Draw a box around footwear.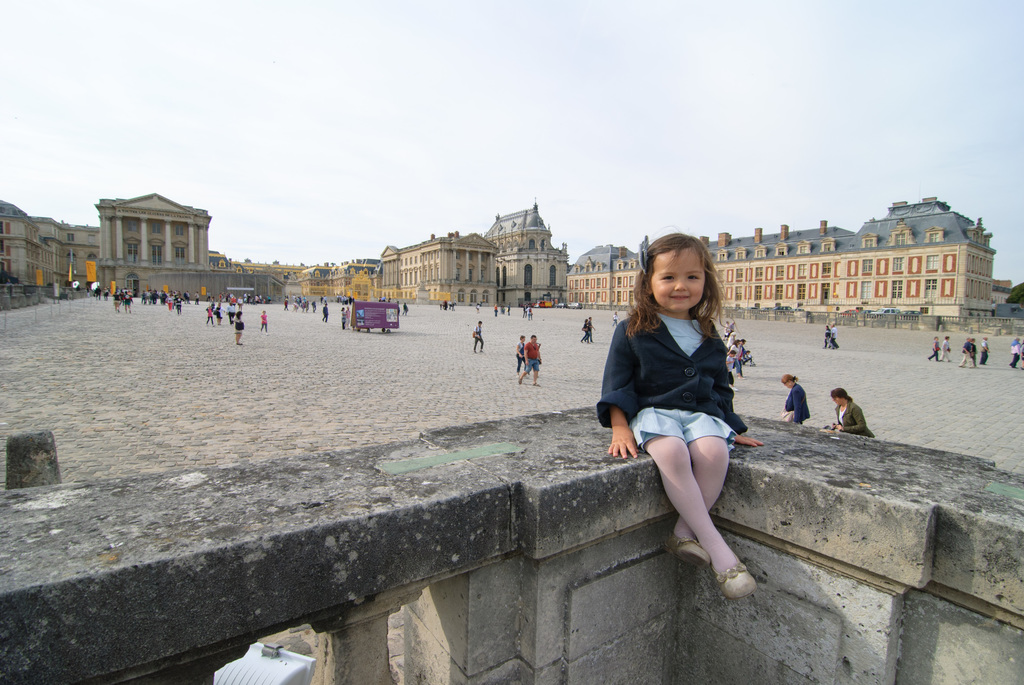
<bbox>536, 381, 540, 388</bbox>.
